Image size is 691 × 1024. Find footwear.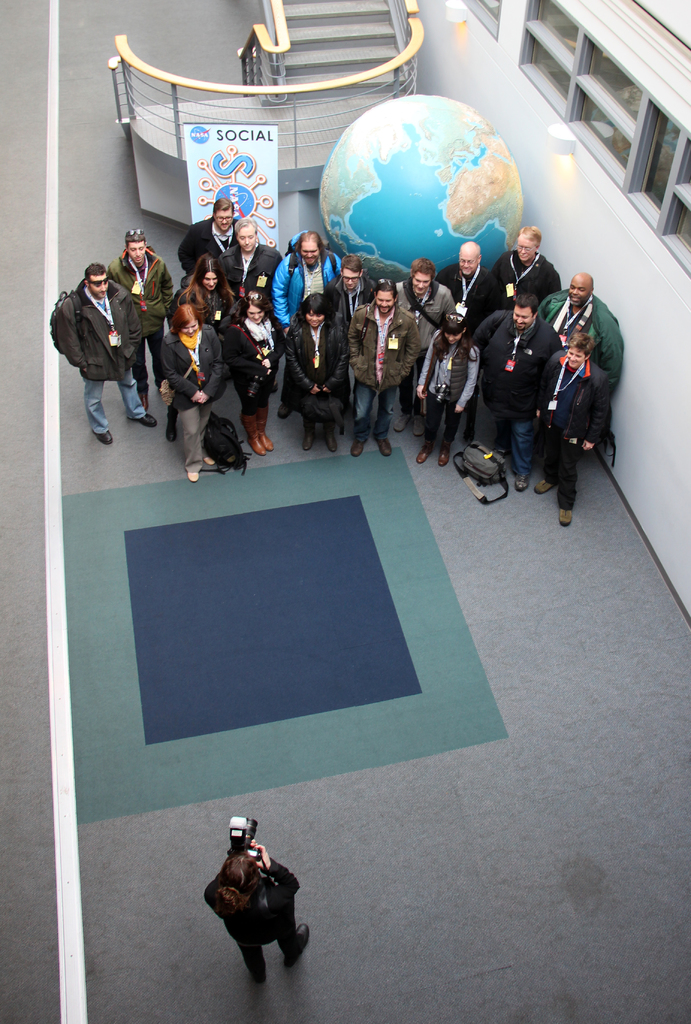
{"x1": 163, "y1": 410, "x2": 180, "y2": 442}.
